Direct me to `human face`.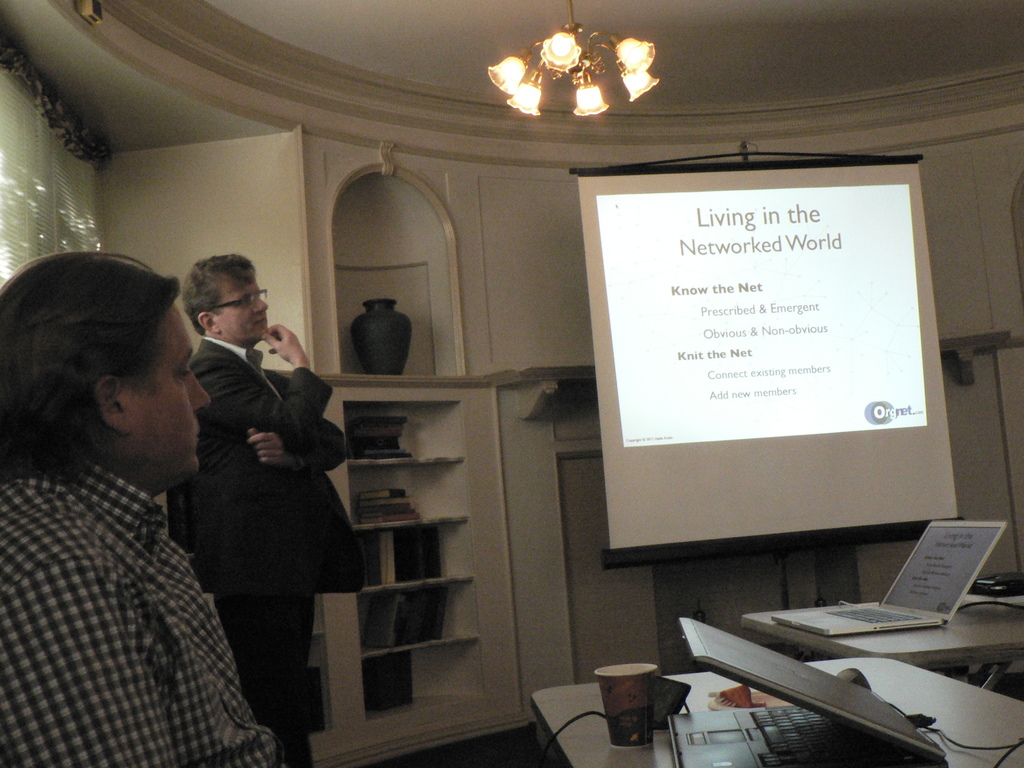
Direction: 120 306 211 474.
